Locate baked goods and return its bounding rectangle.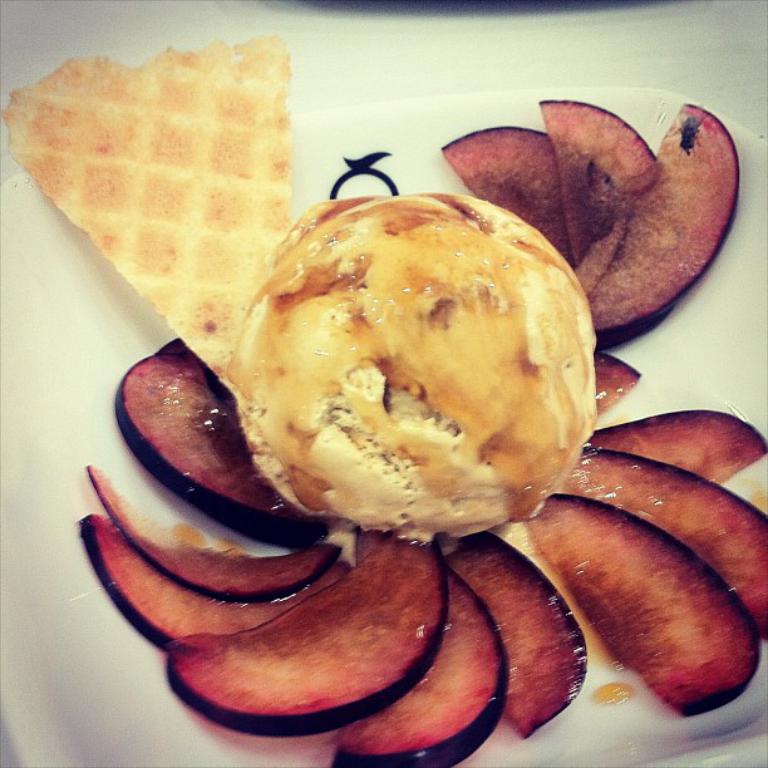
bbox=(0, 33, 302, 408).
